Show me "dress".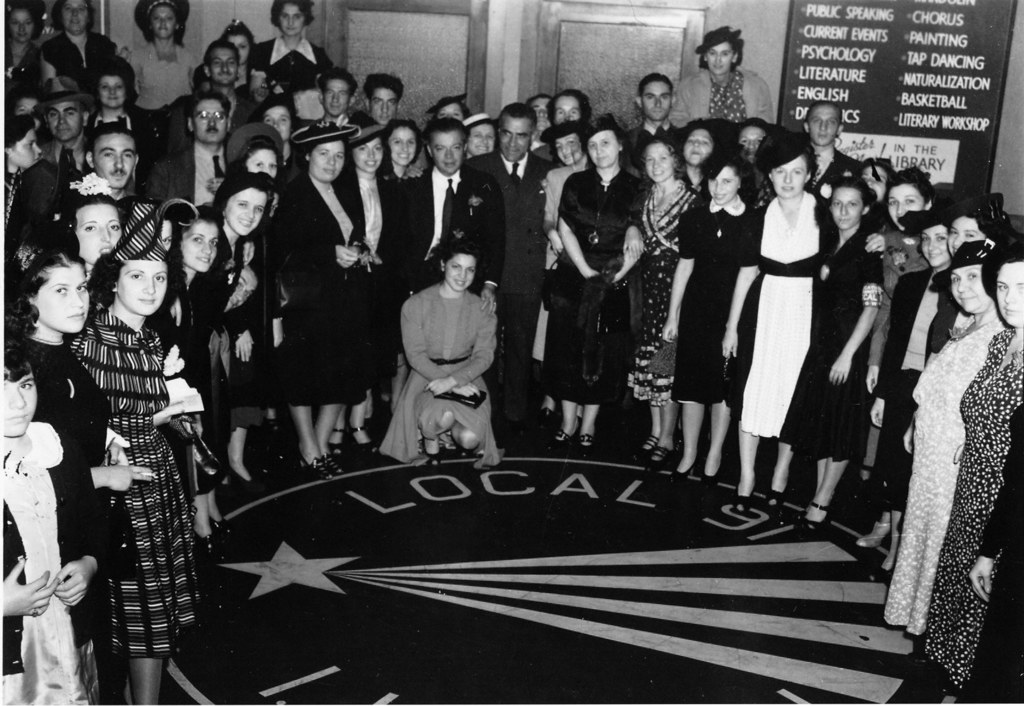
"dress" is here: region(922, 326, 1023, 681).
